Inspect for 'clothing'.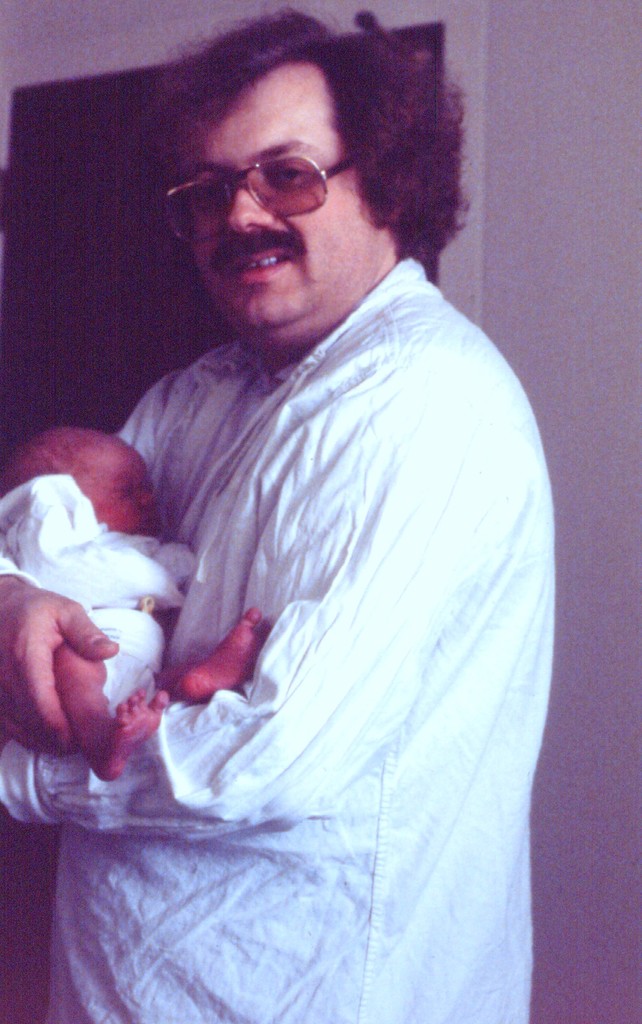
Inspection: x1=49 y1=174 x2=558 y2=987.
